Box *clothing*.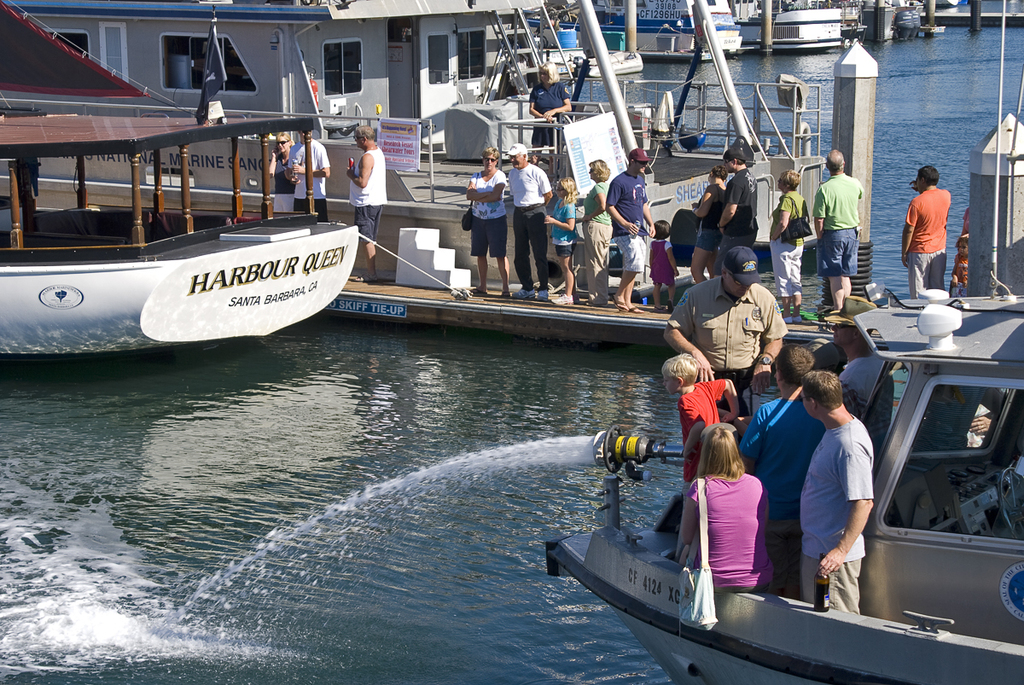
[697,462,779,580].
